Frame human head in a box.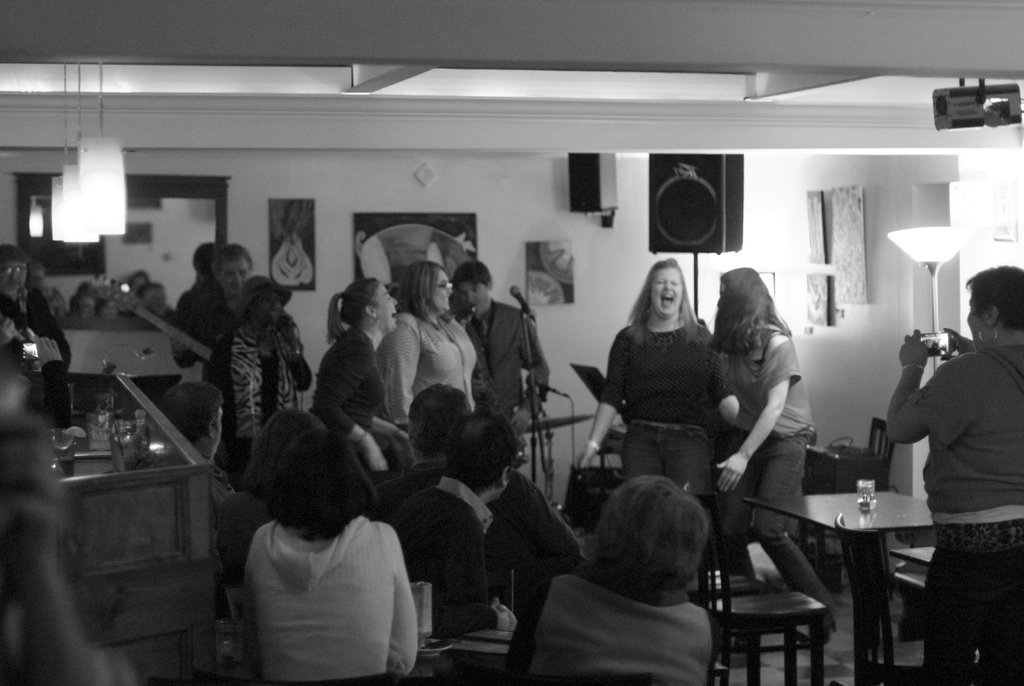
<box>241,410,322,494</box>.
